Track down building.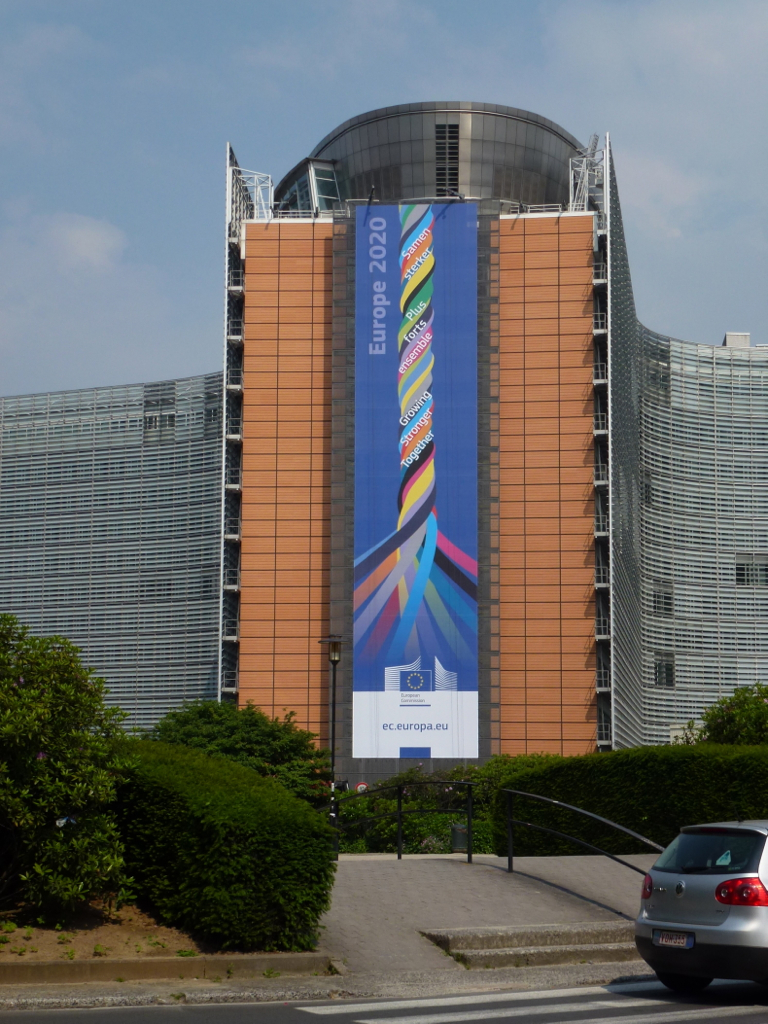
Tracked to <region>0, 98, 767, 809</region>.
